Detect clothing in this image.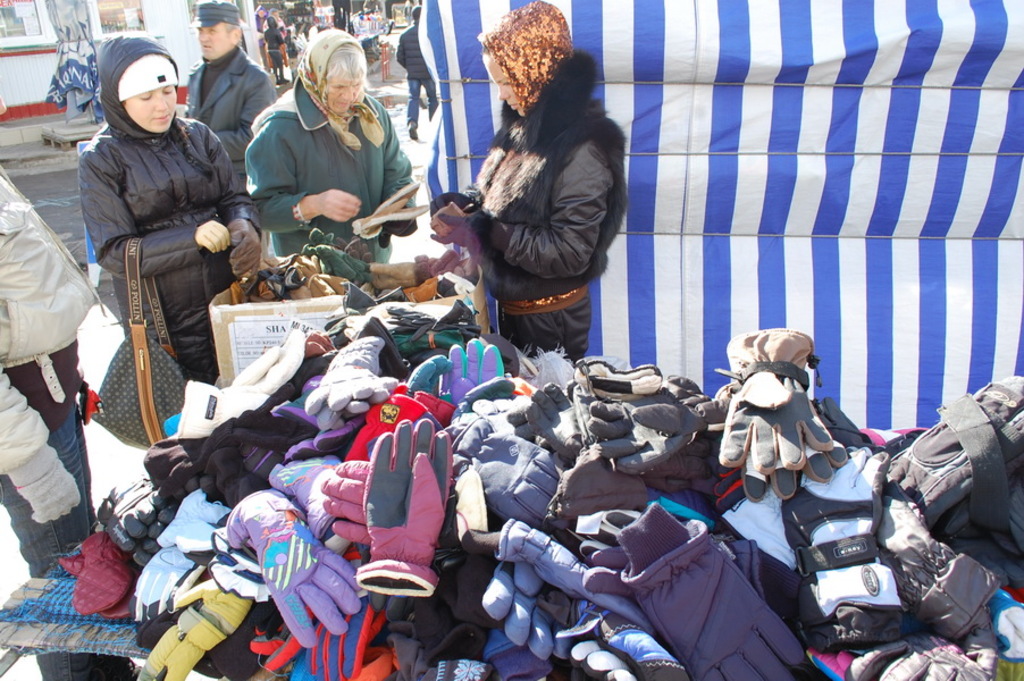
Detection: 86 41 262 393.
